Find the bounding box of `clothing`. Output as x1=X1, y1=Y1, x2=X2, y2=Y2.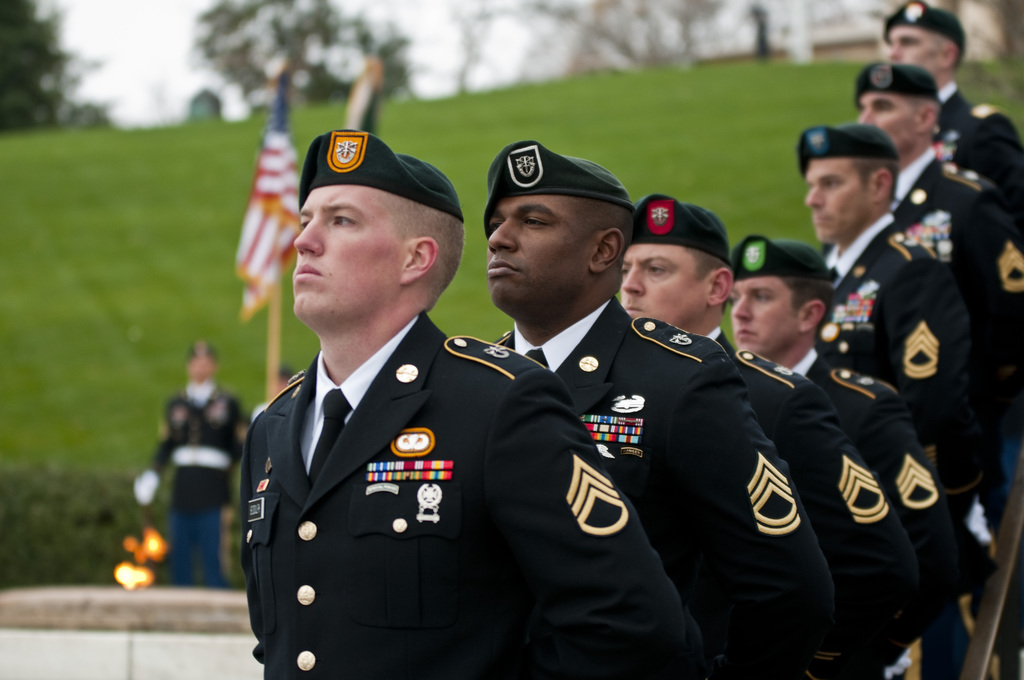
x1=502, y1=296, x2=840, y2=679.
